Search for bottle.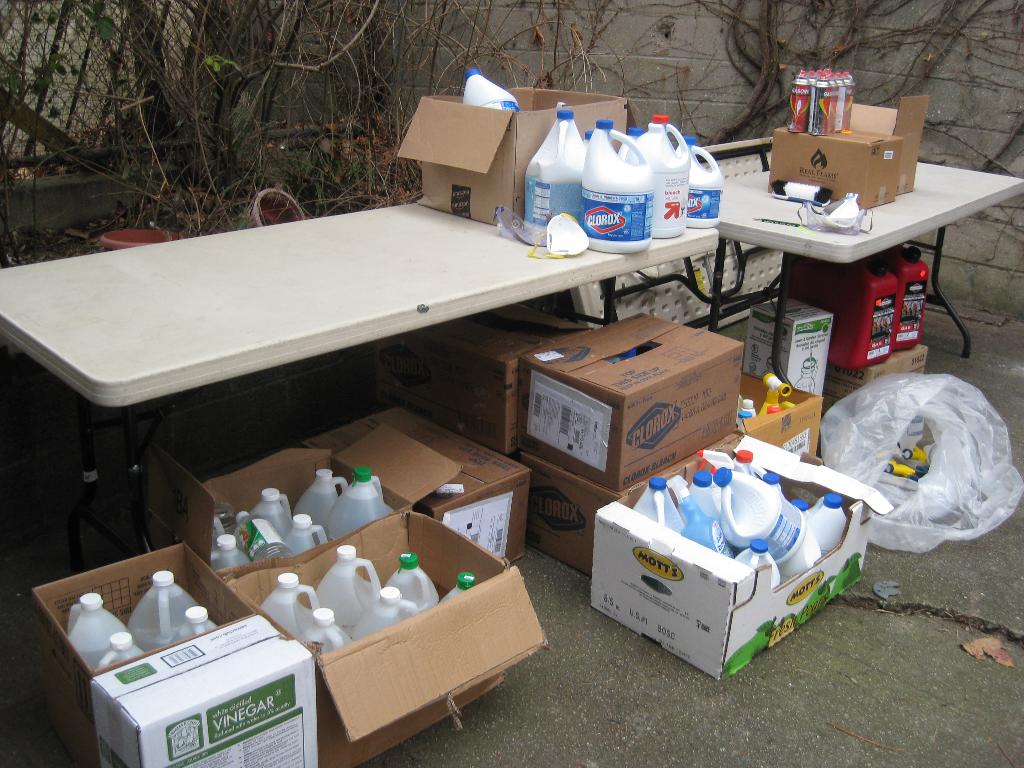
Found at 803, 260, 897, 368.
